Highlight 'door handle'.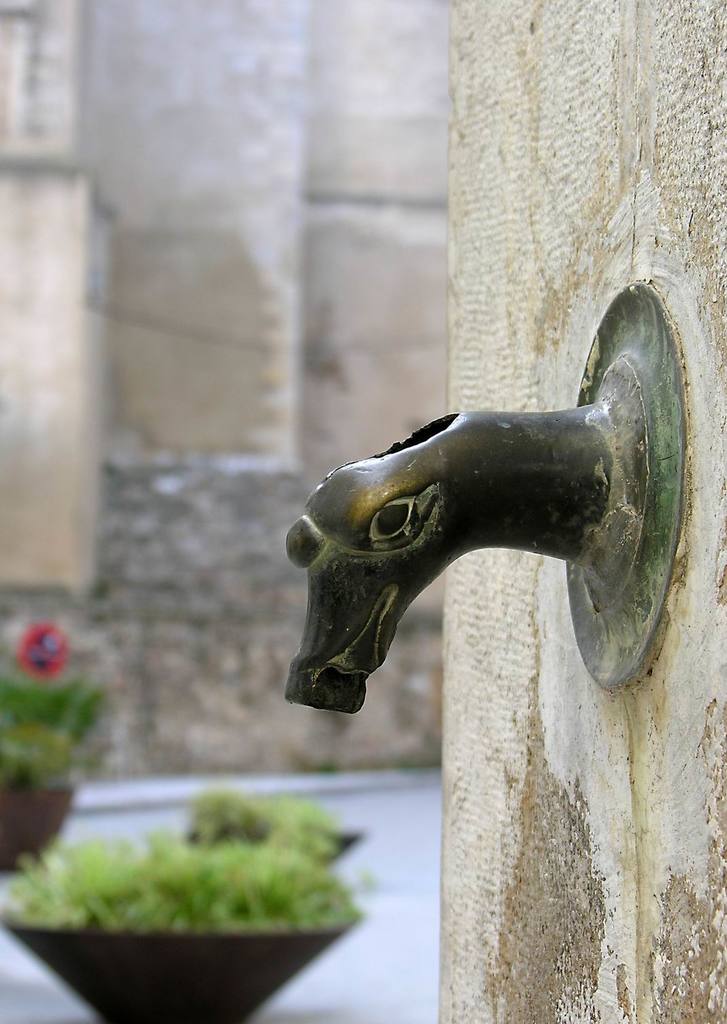
Highlighted region: <bbox>272, 272, 692, 729</bbox>.
